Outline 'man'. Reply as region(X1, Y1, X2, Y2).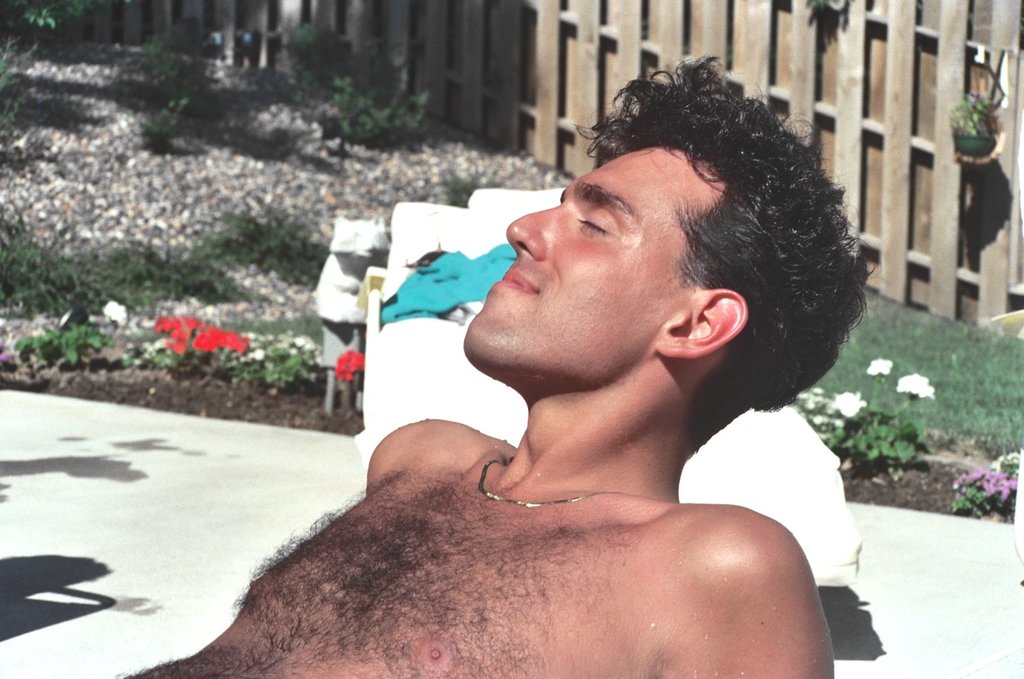
region(191, 104, 913, 676).
